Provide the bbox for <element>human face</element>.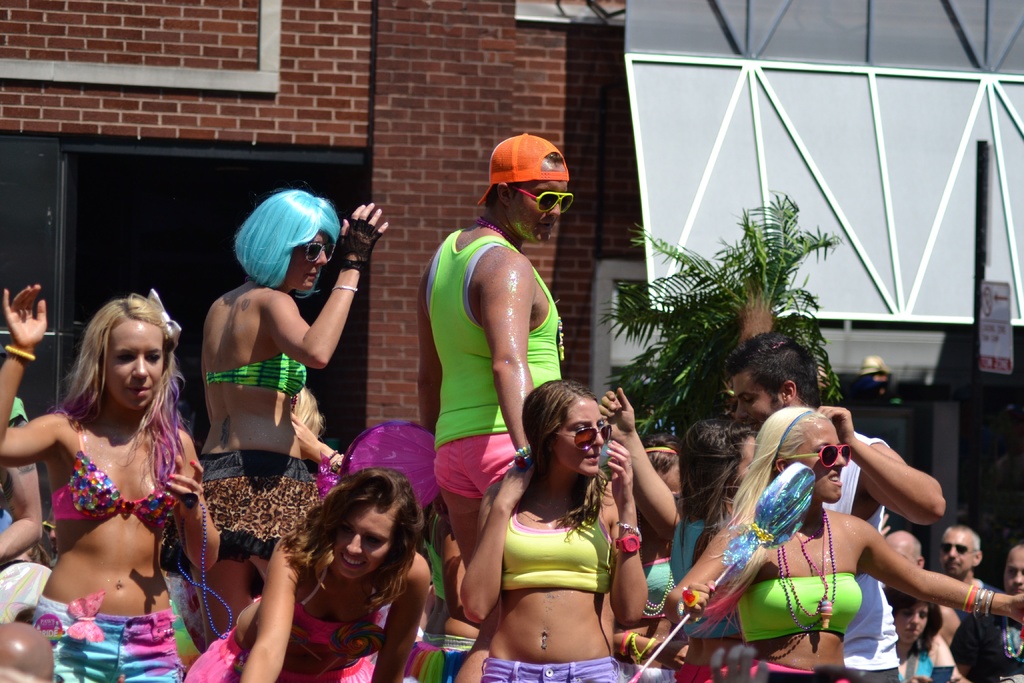
102,333,166,409.
